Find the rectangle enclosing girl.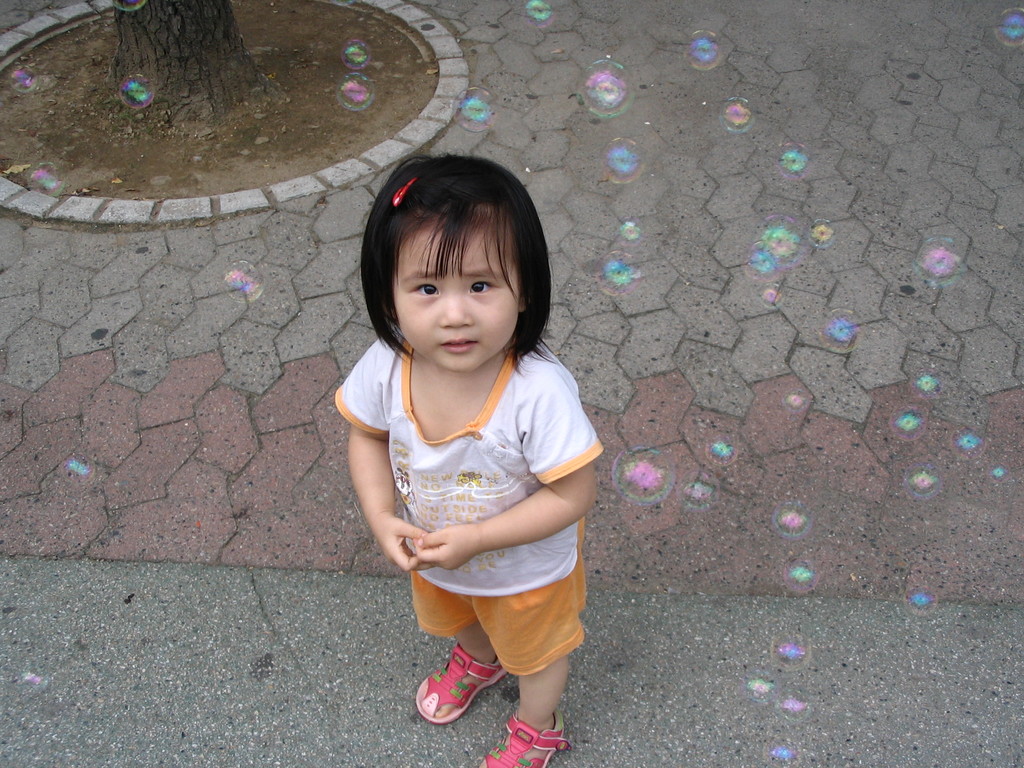
crop(335, 148, 600, 767).
